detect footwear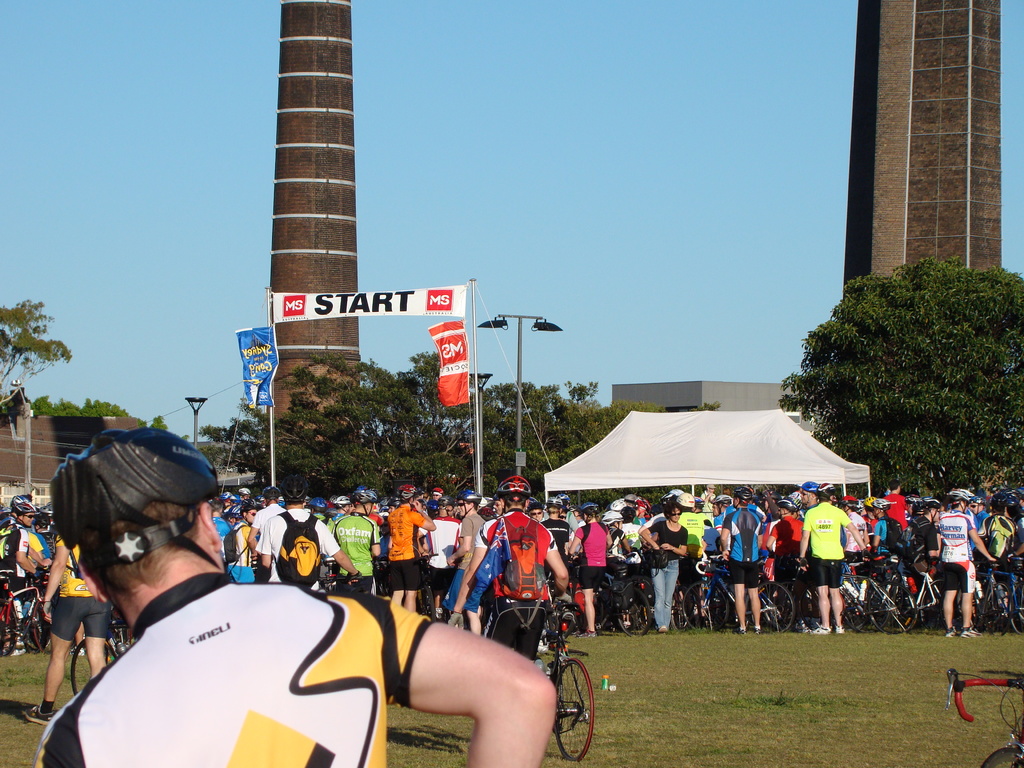
659, 620, 666, 632
